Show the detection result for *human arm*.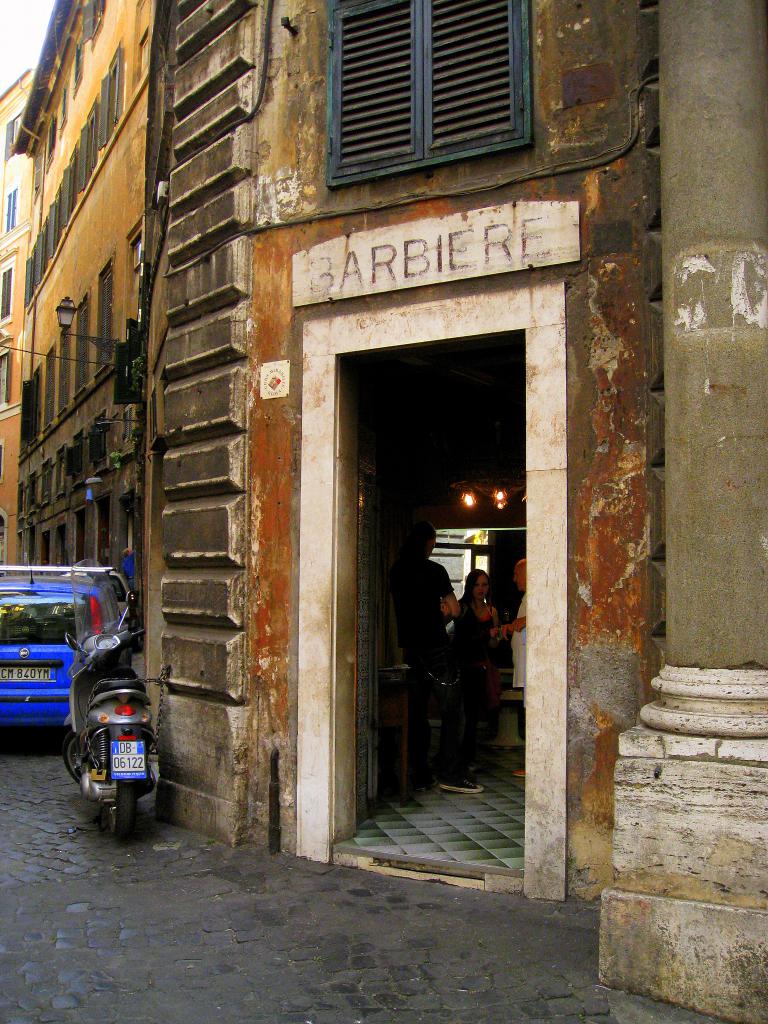
BBox(431, 560, 464, 621).
